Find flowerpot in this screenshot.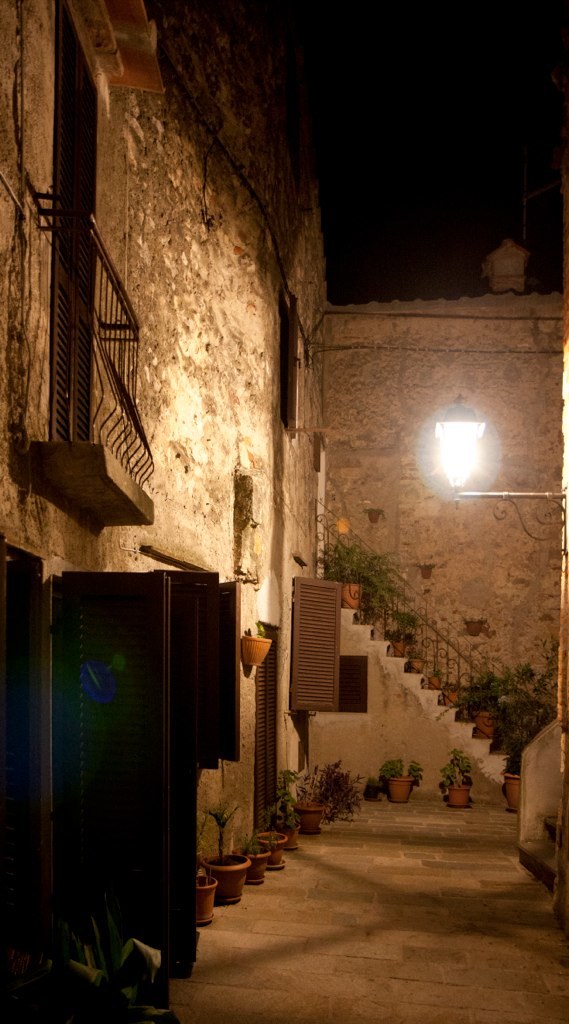
The bounding box for flowerpot is detection(289, 799, 330, 830).
